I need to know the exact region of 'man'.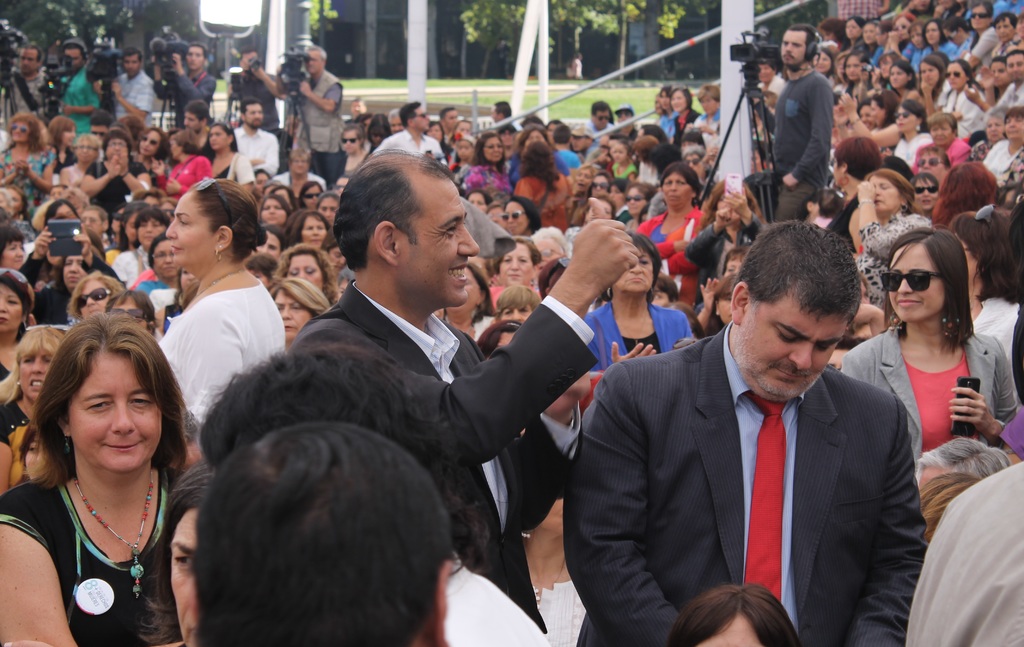
Region: x1=275, y1=139, x2=324, y2=188.
